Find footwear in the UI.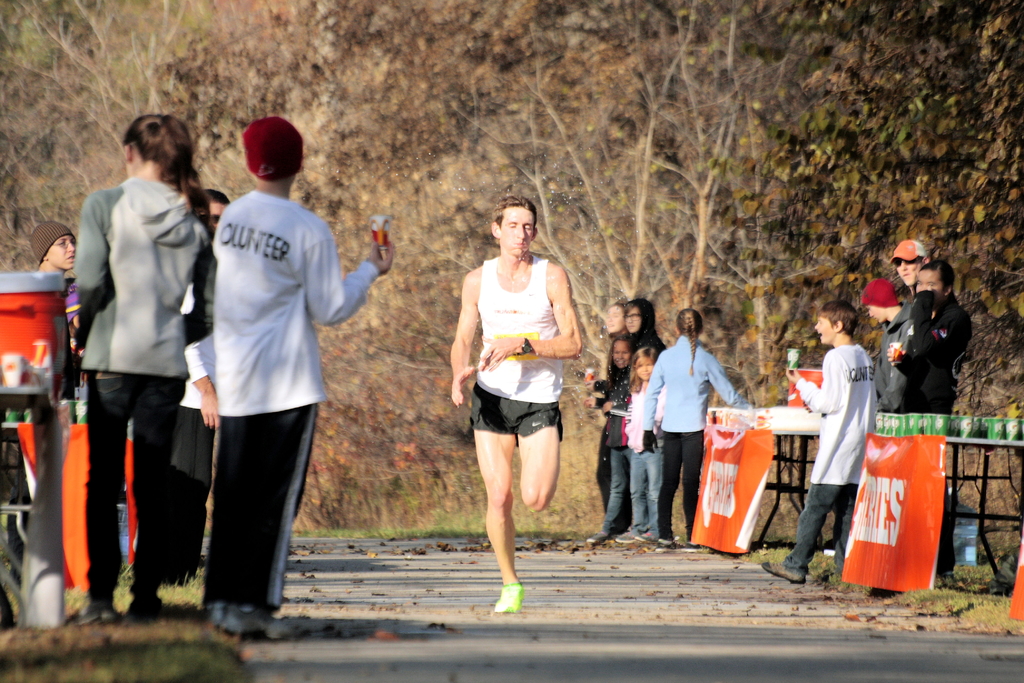
UI element at x1=129 y1=593 x2=154 y2=621.
